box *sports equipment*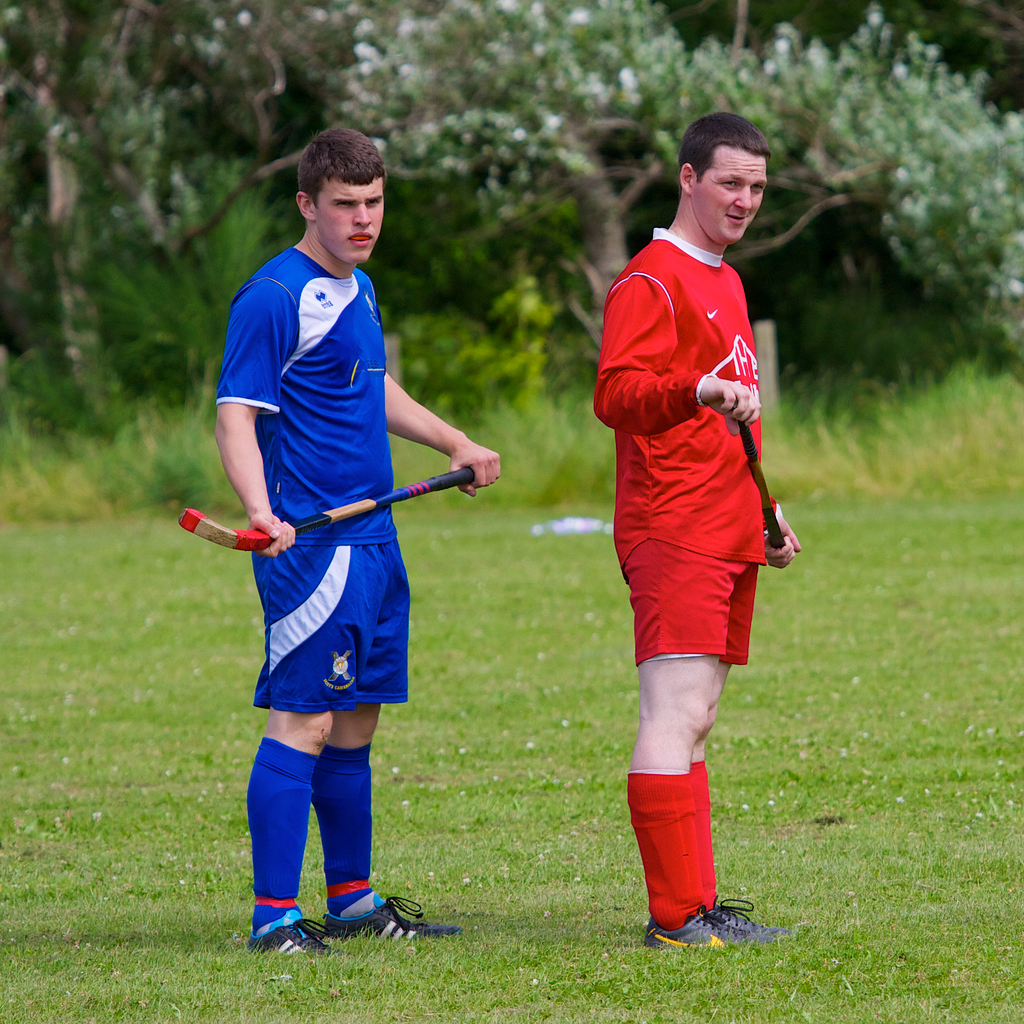
bbox=[246, 918, 344, 960]
